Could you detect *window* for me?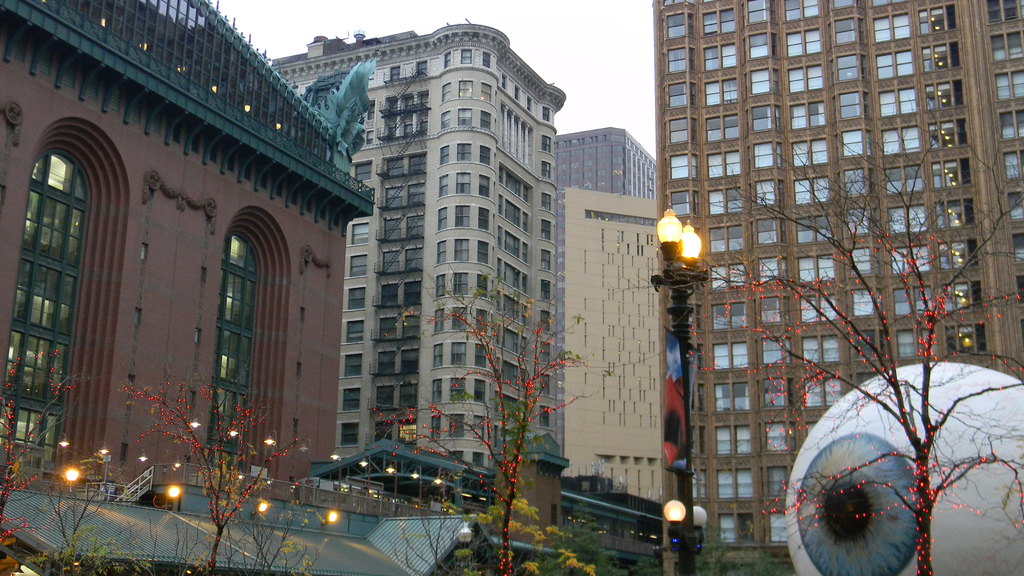
Detection result: [455, 171, 470, 195].
